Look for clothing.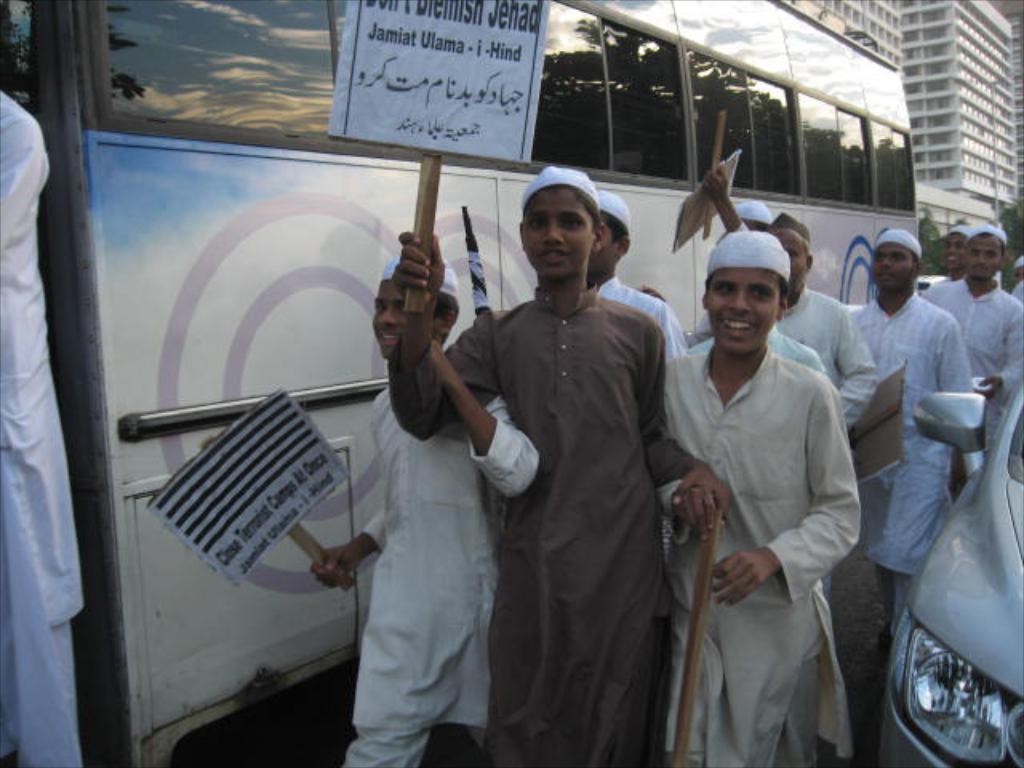
Found: {"left": 923, "top": 285, "right": 1022, "bottom": 418}.
